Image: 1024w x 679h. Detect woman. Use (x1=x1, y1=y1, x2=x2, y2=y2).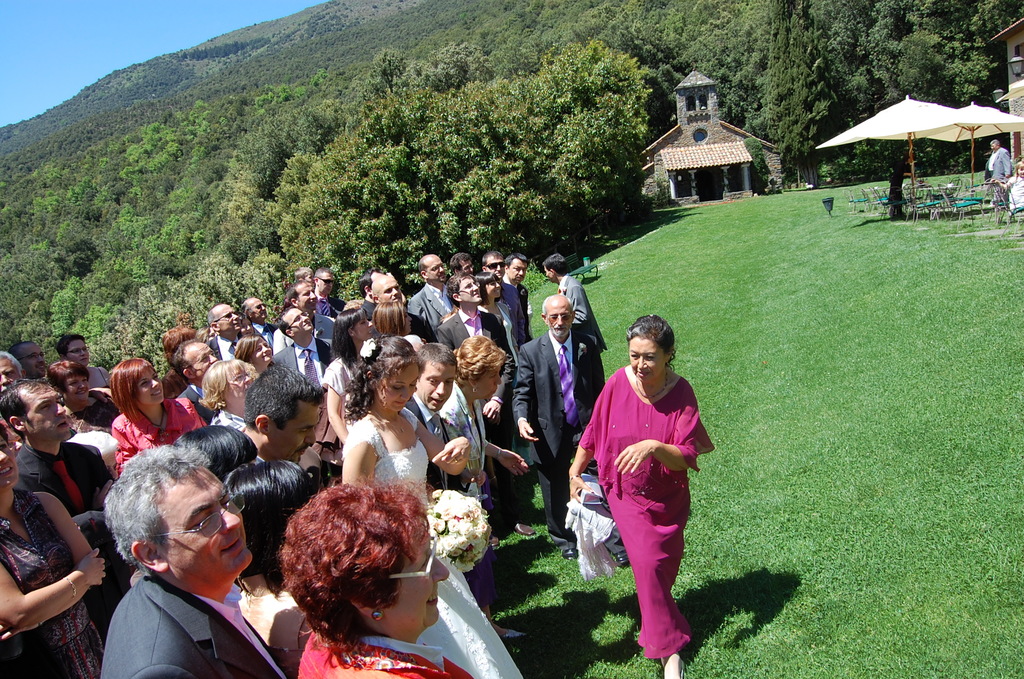
(x1=563, y1=313, x2=719, y2=678).
